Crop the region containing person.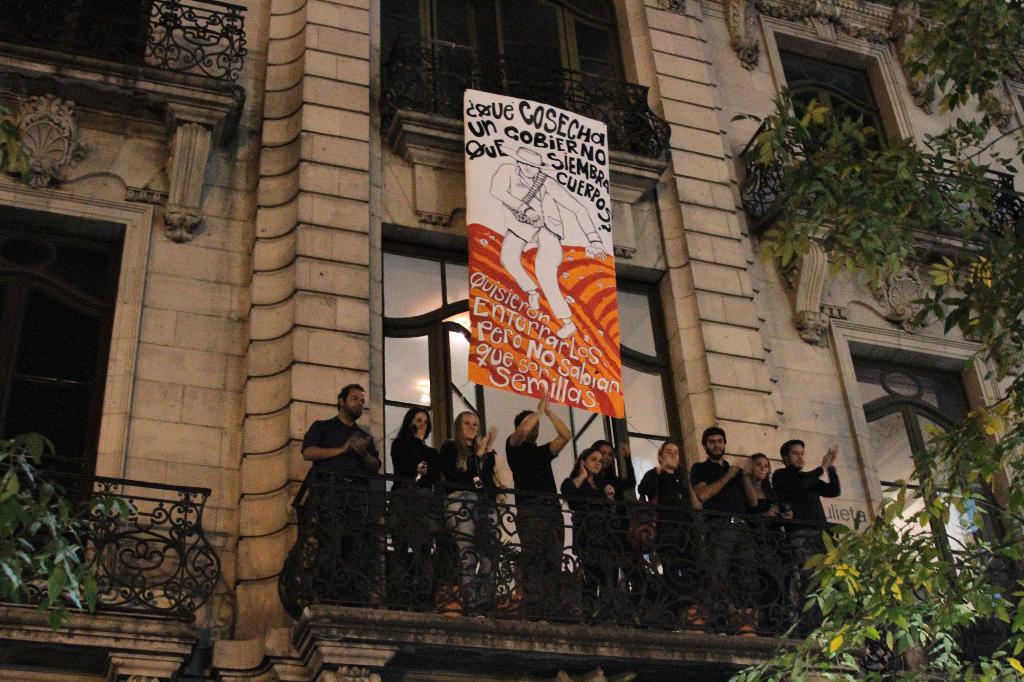
Crop region: (x1=436, y1=412, x2=499, y2=610).
